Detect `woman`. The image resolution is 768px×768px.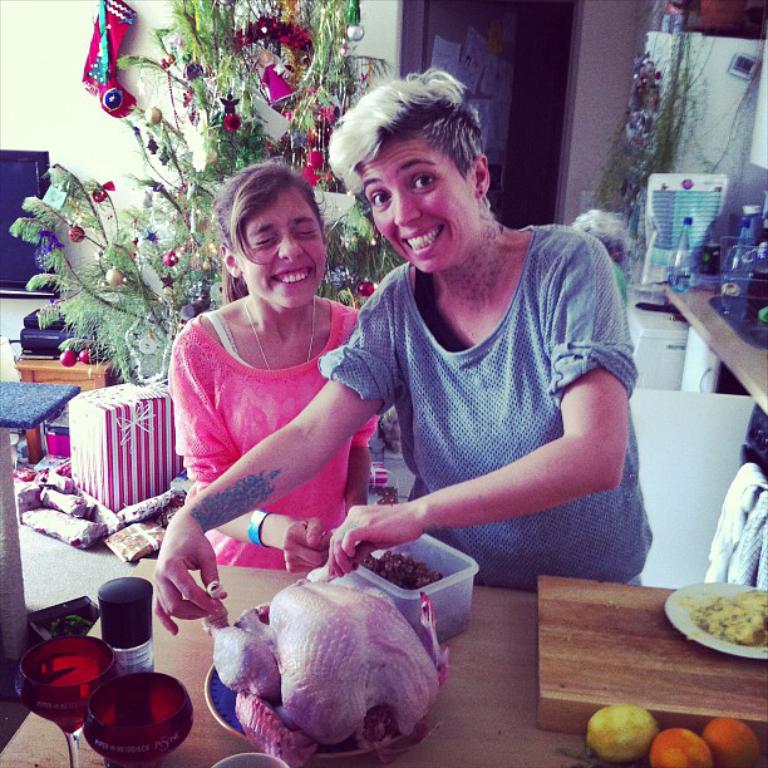
Rect(153, 67, 655, 595).
